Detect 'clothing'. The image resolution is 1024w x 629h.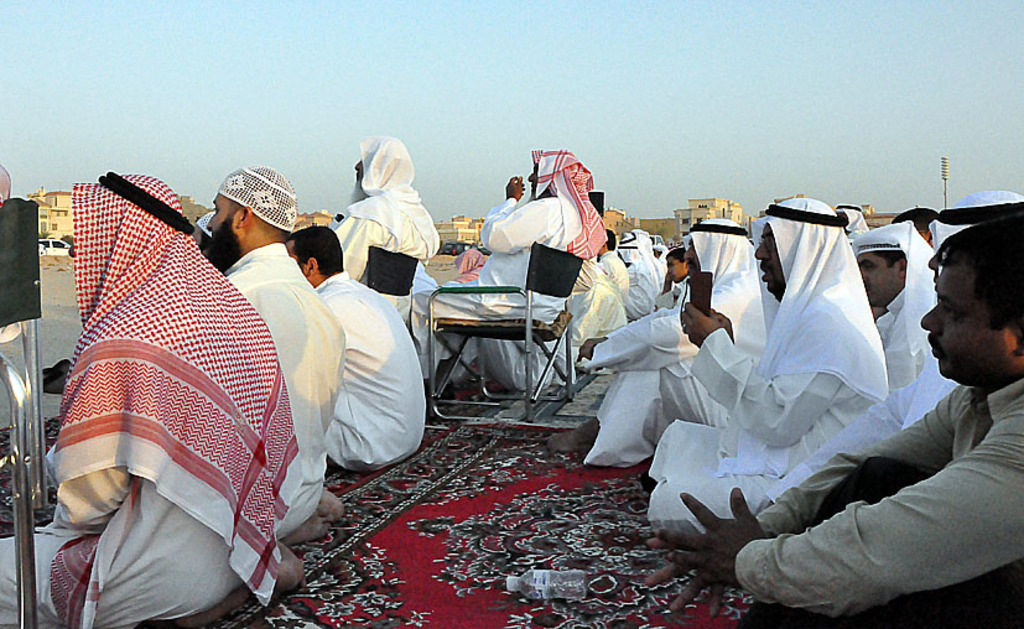
615,220,665,324.
